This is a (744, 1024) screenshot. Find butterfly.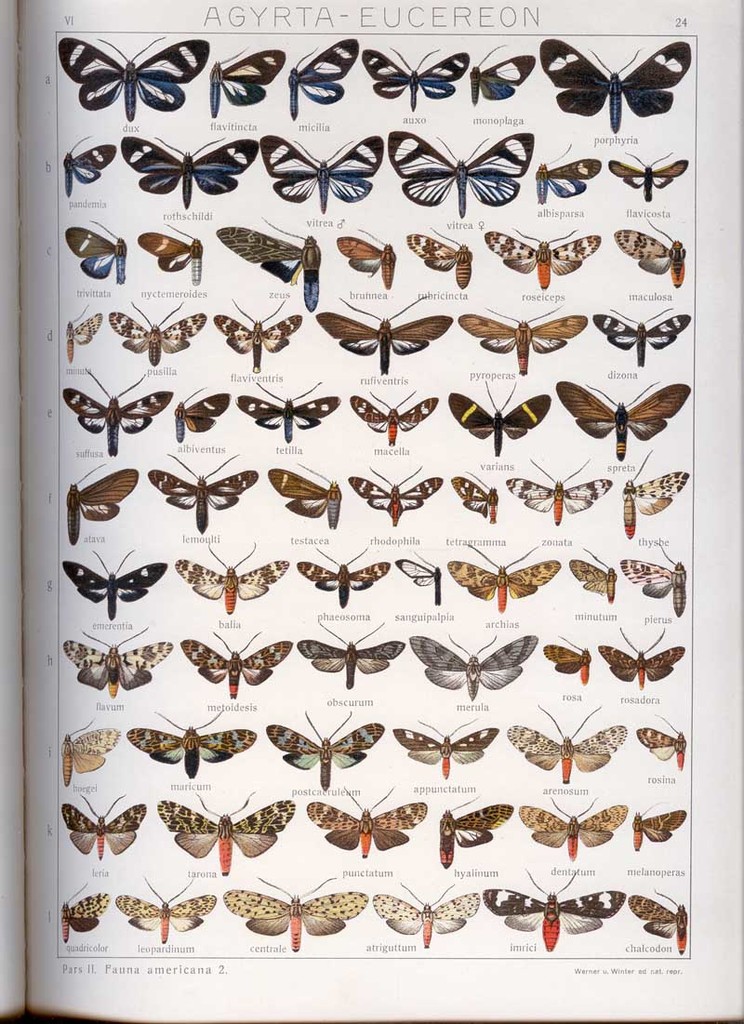
Bounding box: (477,227,601,292).
